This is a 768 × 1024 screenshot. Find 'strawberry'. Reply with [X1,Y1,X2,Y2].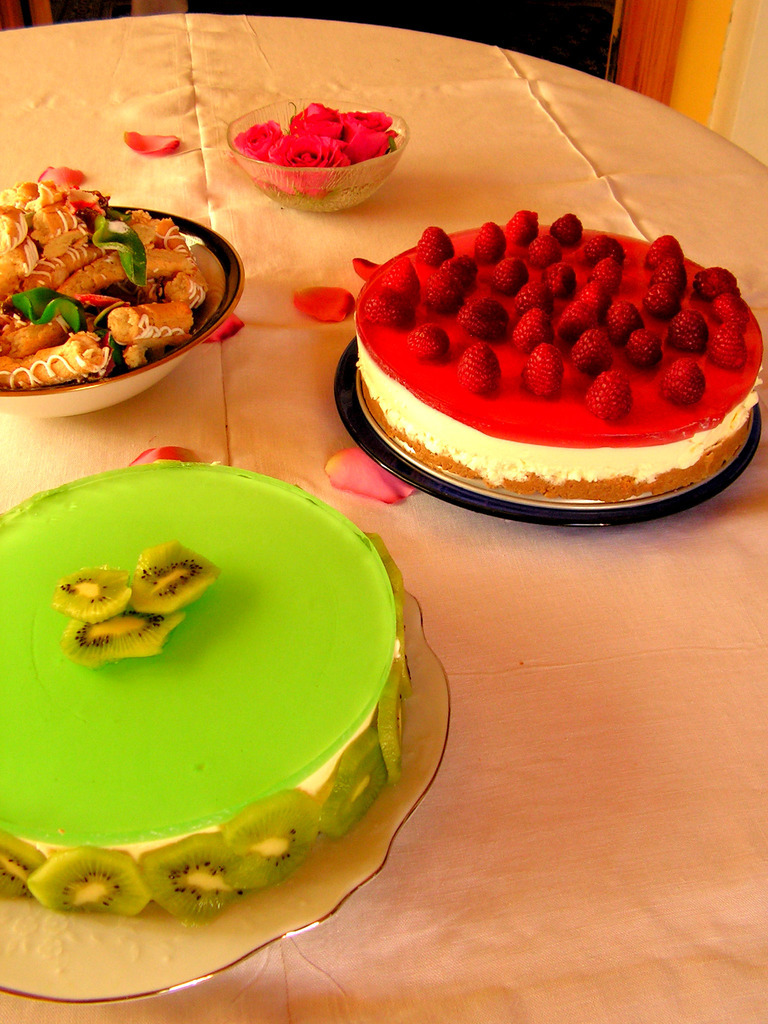
[620,329,662,368].
